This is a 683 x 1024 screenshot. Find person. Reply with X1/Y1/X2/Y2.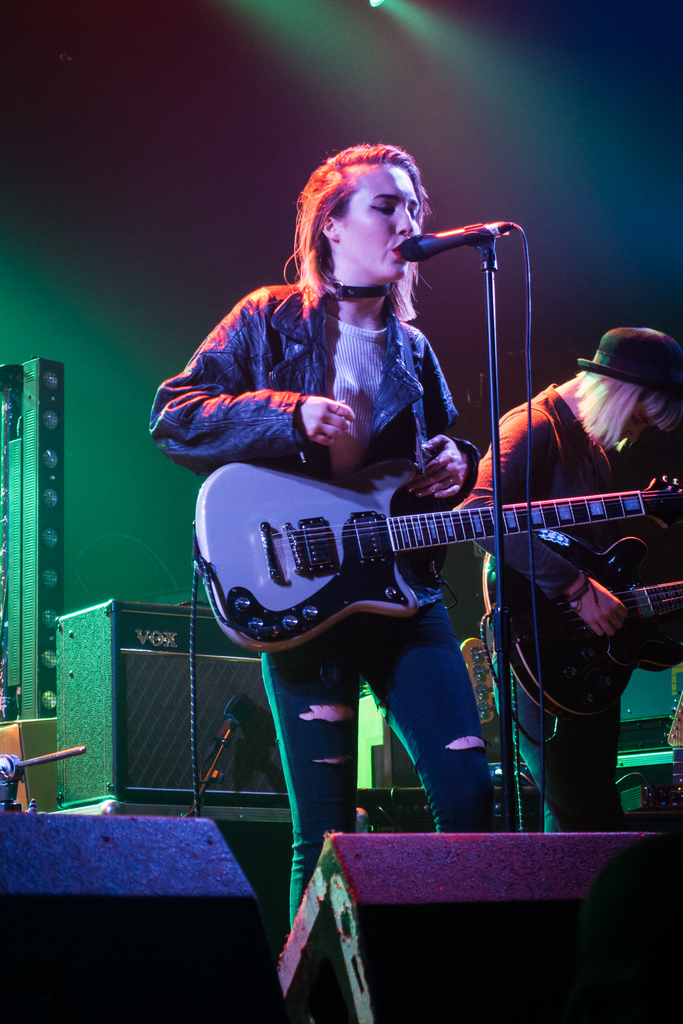
436/307/682/844.
